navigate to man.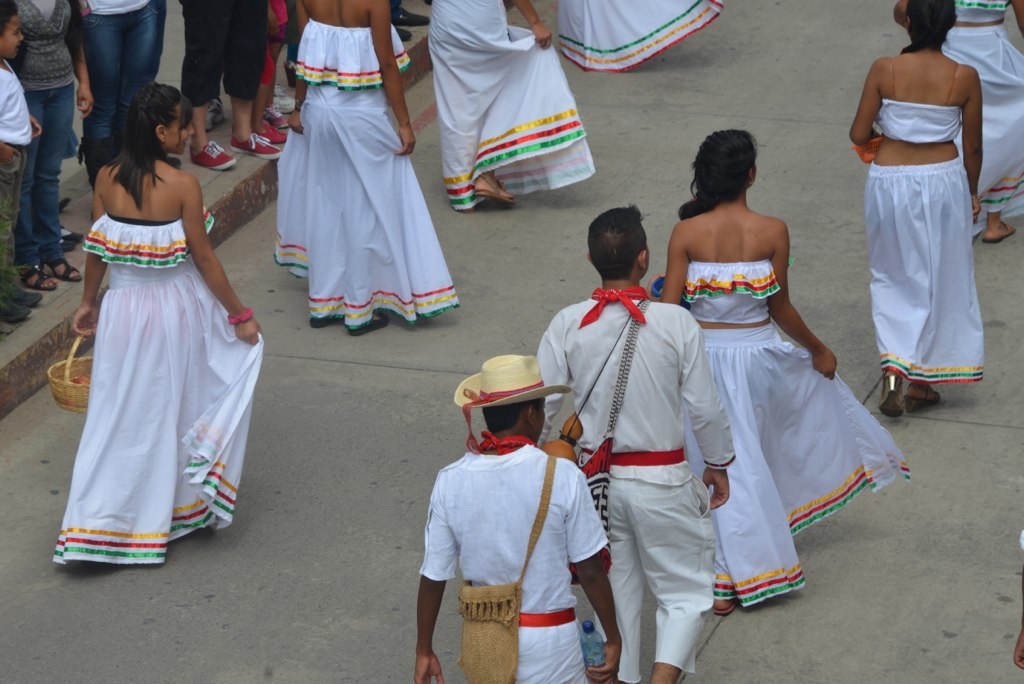
Navigation target: x1=531 y1=203 x2=731 y2=683.
